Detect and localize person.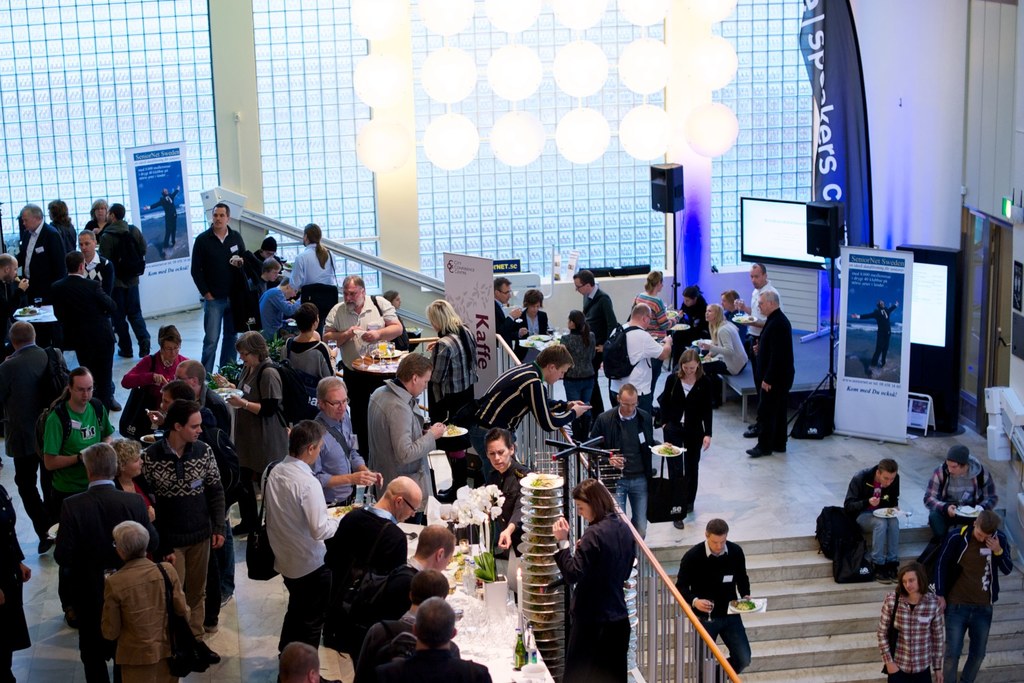
Localized at 83,198,114,242.
